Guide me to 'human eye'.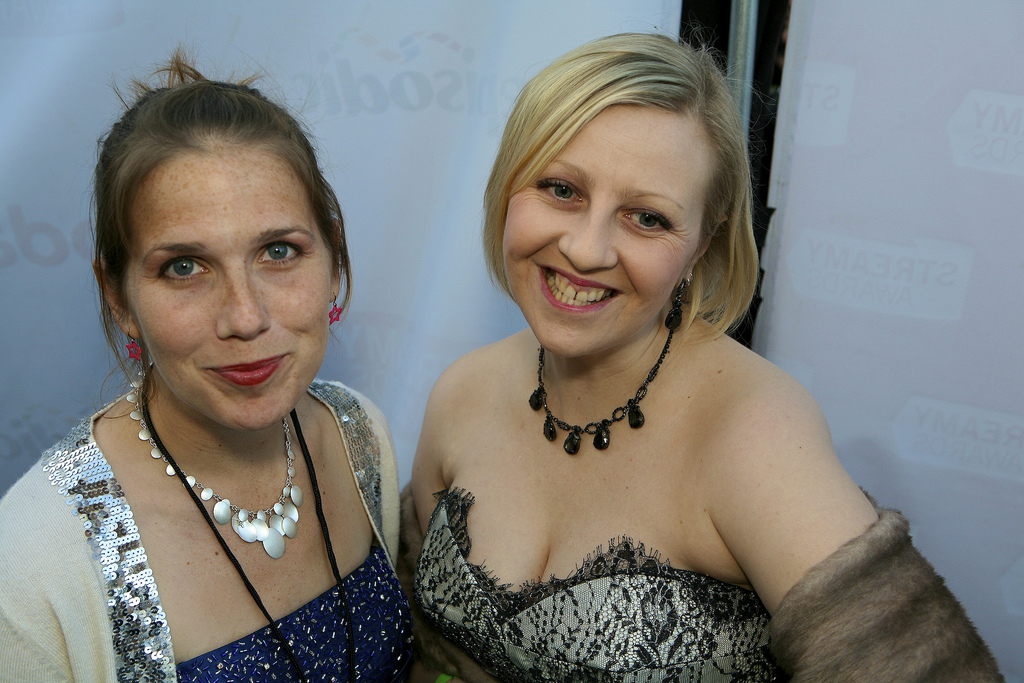
Guidance: bbox=[618, 203, 673, 234].
